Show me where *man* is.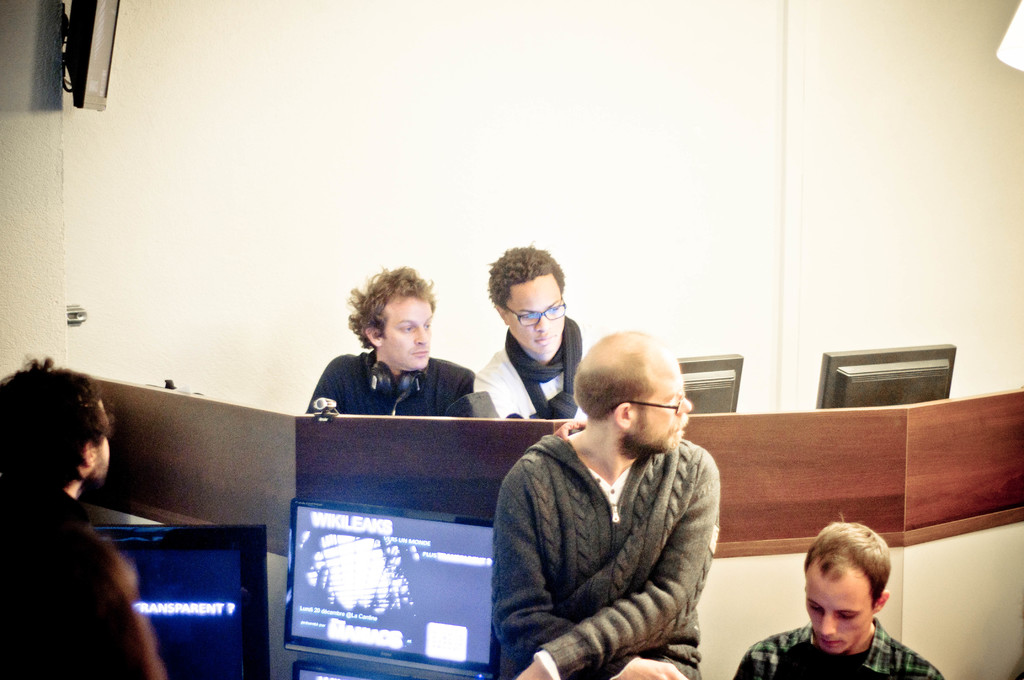
*man* is at pyautogui.locateOnScreen(0, 355, 116, 514).
